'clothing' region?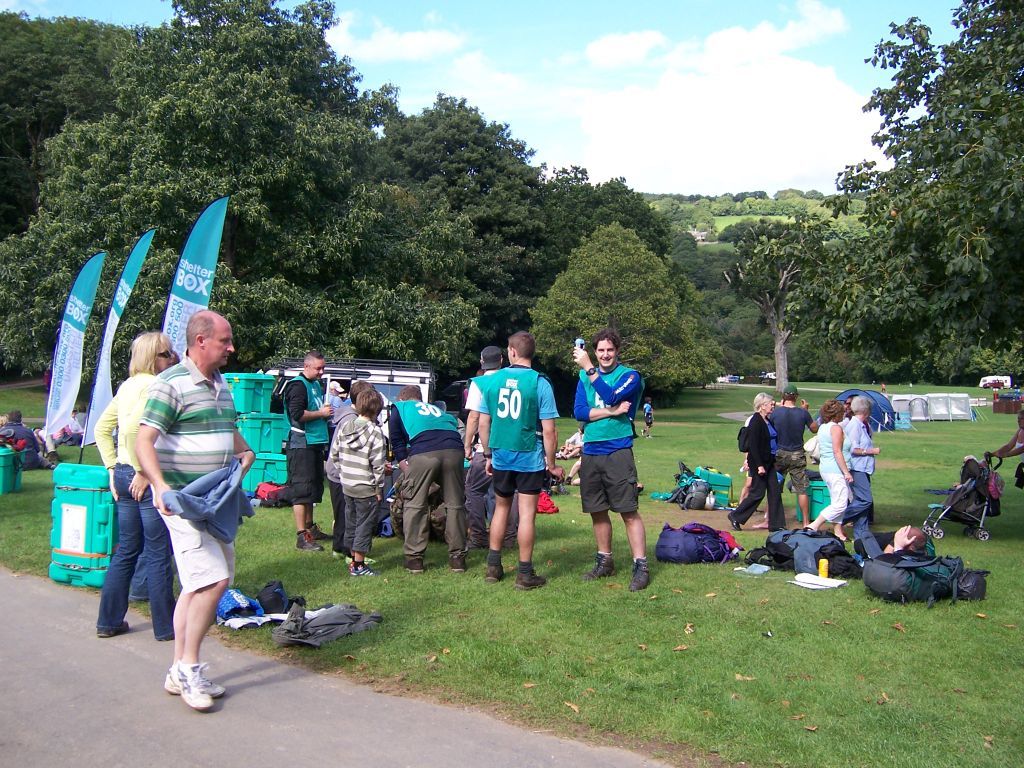
bbox(773, 408, 805, 489)
